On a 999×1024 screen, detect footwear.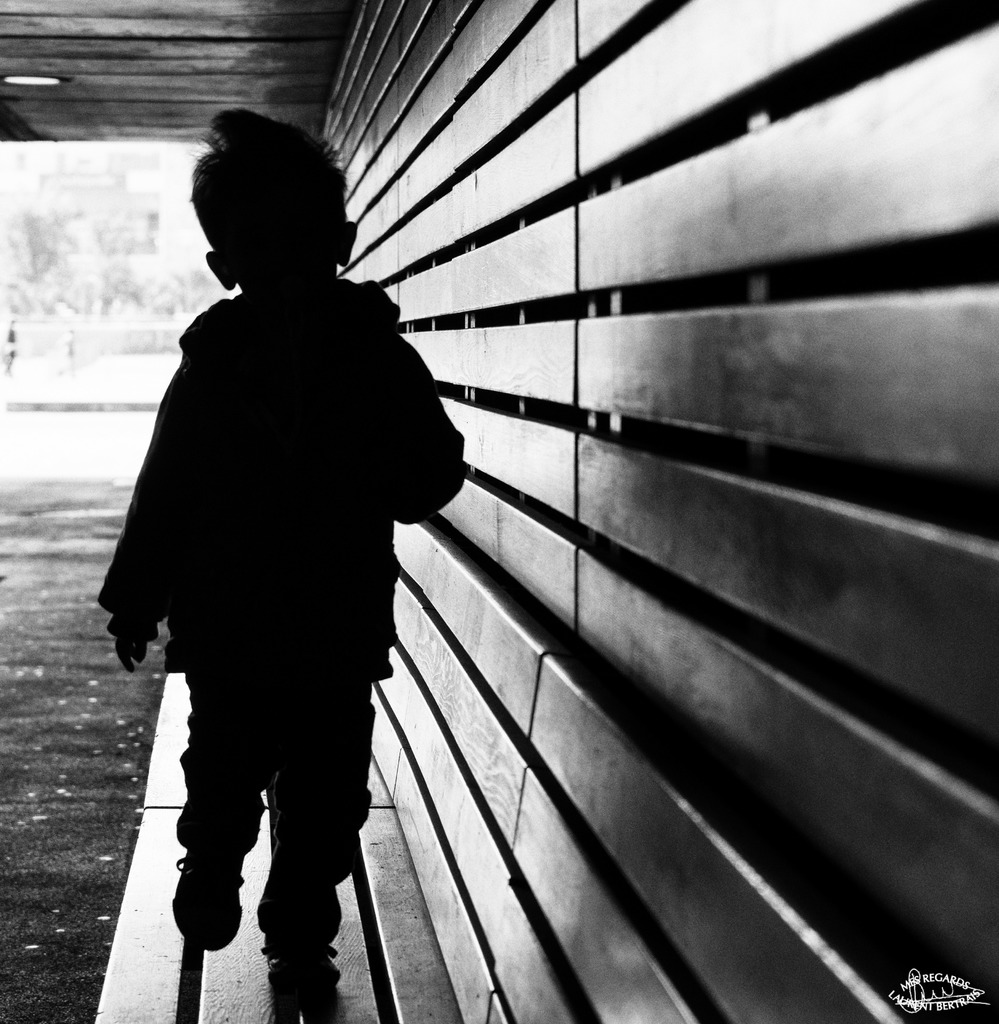
[241,874,337,1005].
